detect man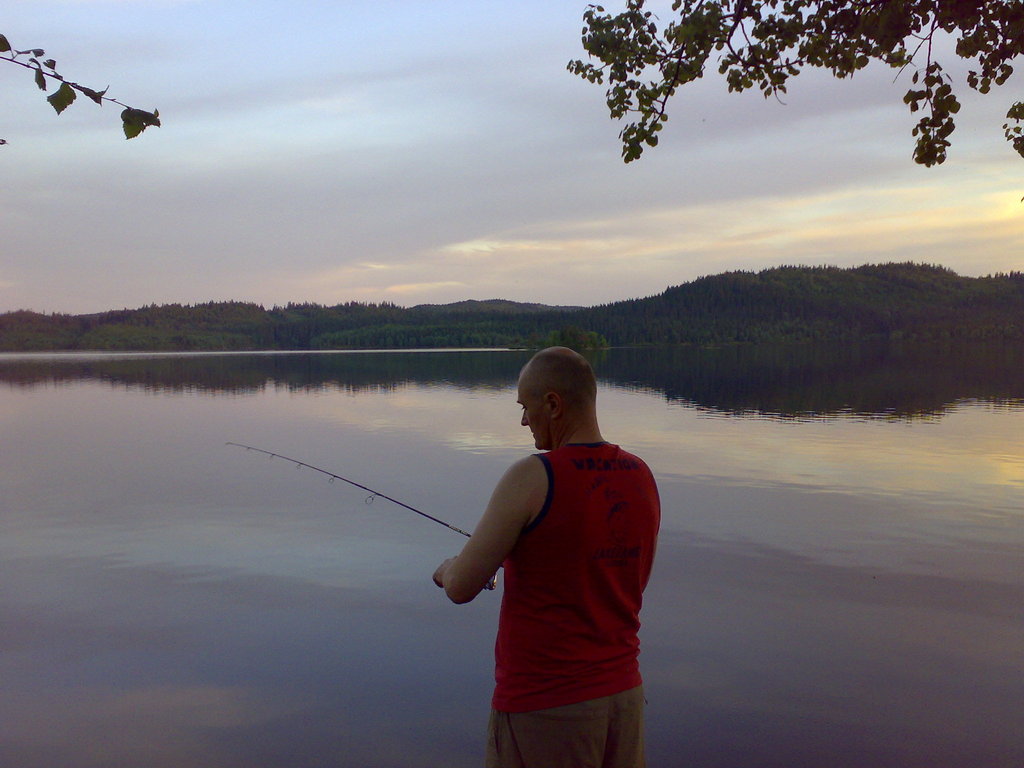
<bbox>440, 339, 670, 754</bbox>
